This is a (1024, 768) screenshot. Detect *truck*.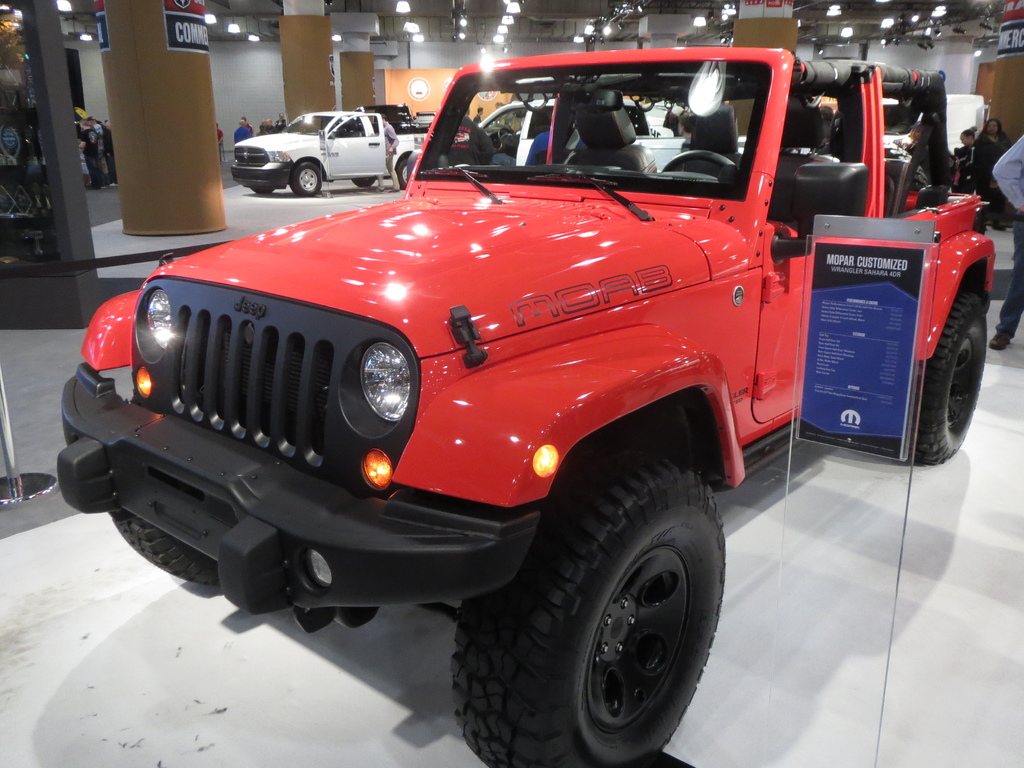
pyautogui.locateOnScreen(406, 97, 815, 188).
